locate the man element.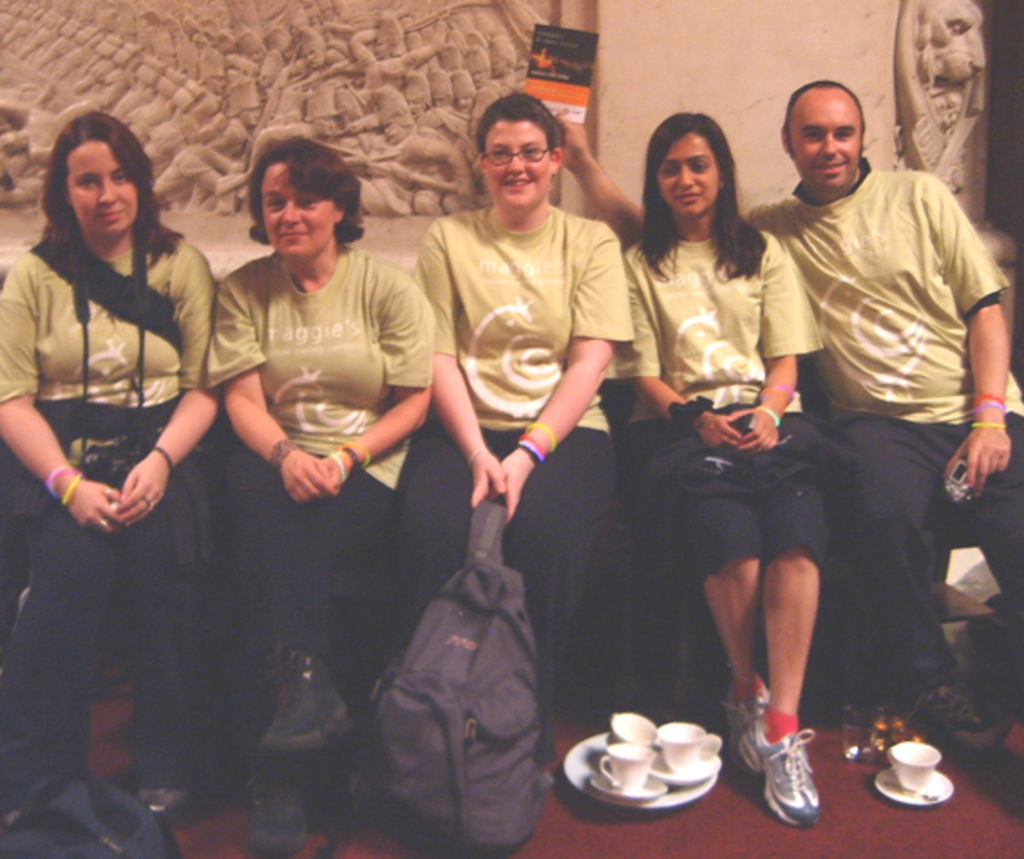
Element bbox: (left=548, top=71, right=1022, bottom=756).
